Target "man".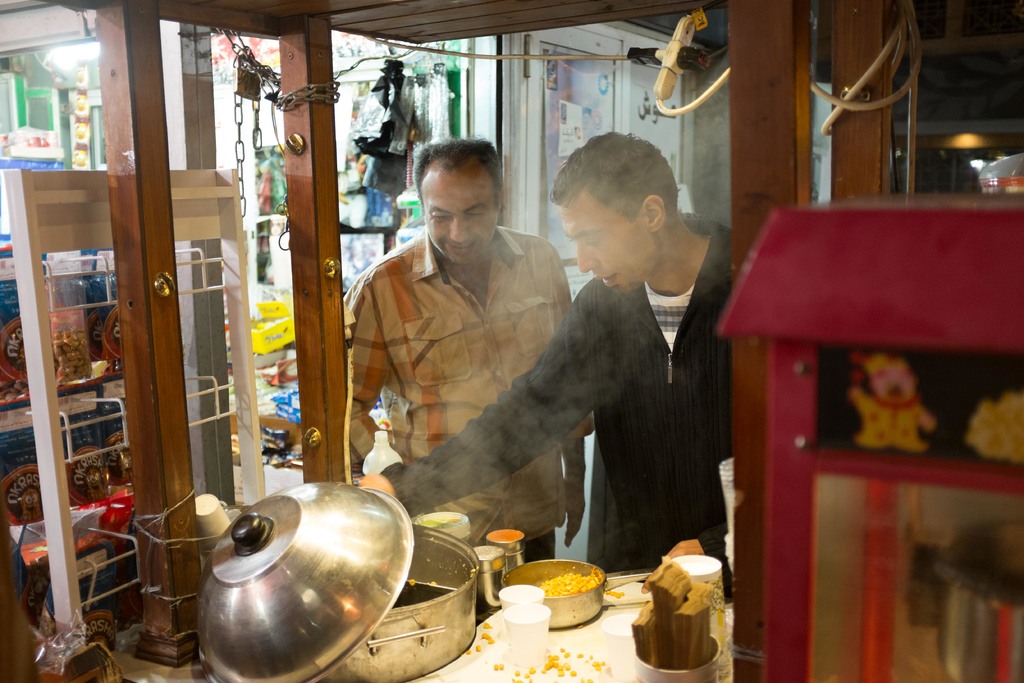
Target region: 346,140,587,559.
